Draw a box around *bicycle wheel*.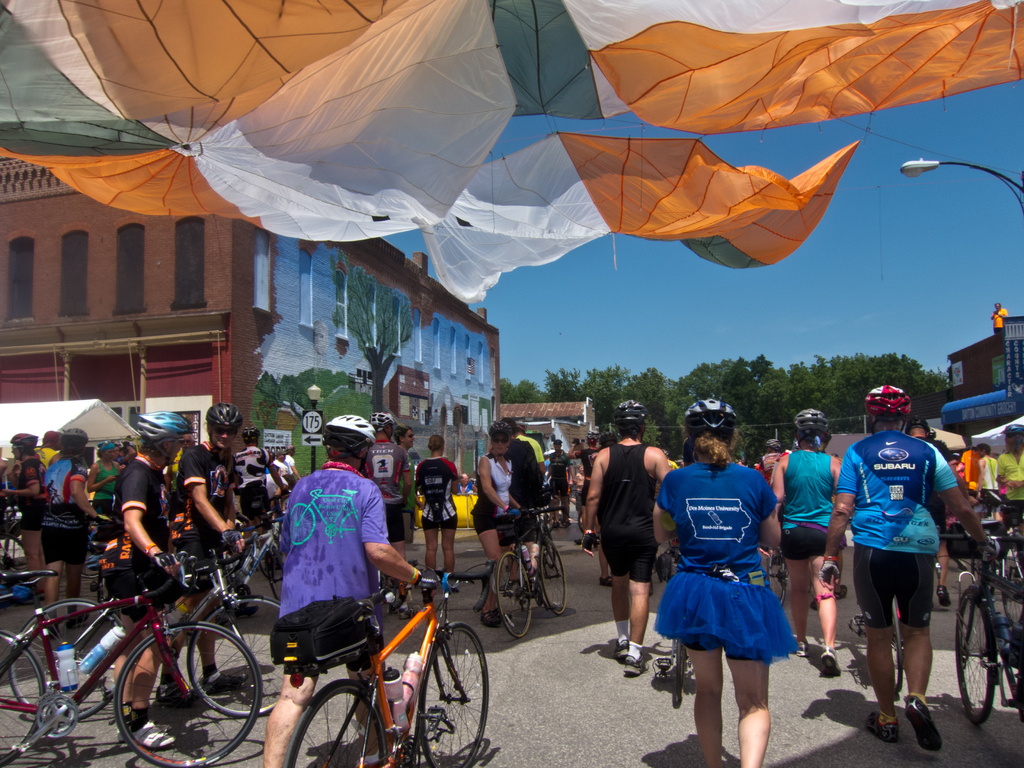
region(0, 628, 49, 767).
